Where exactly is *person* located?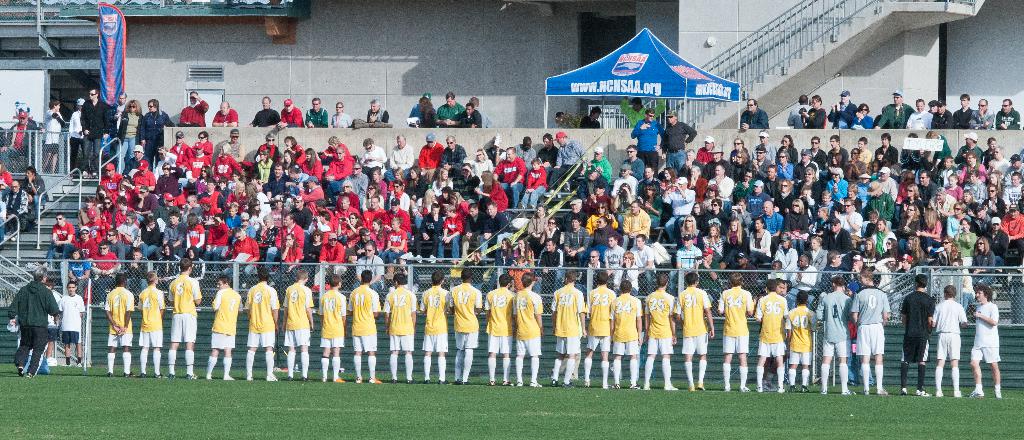
Its bounding box is box(582, 145, 609, 189).
